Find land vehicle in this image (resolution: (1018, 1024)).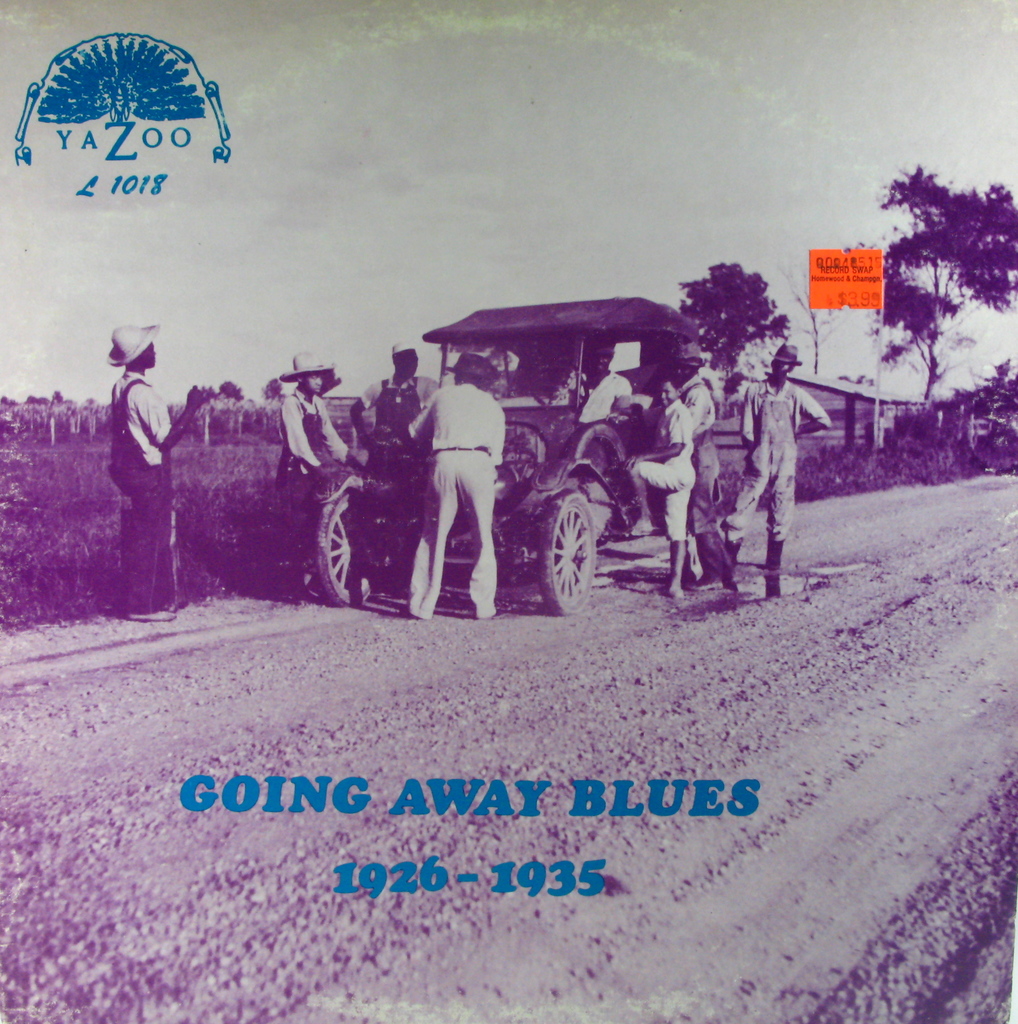
left=365, top=308, right=786, bottom=612.
